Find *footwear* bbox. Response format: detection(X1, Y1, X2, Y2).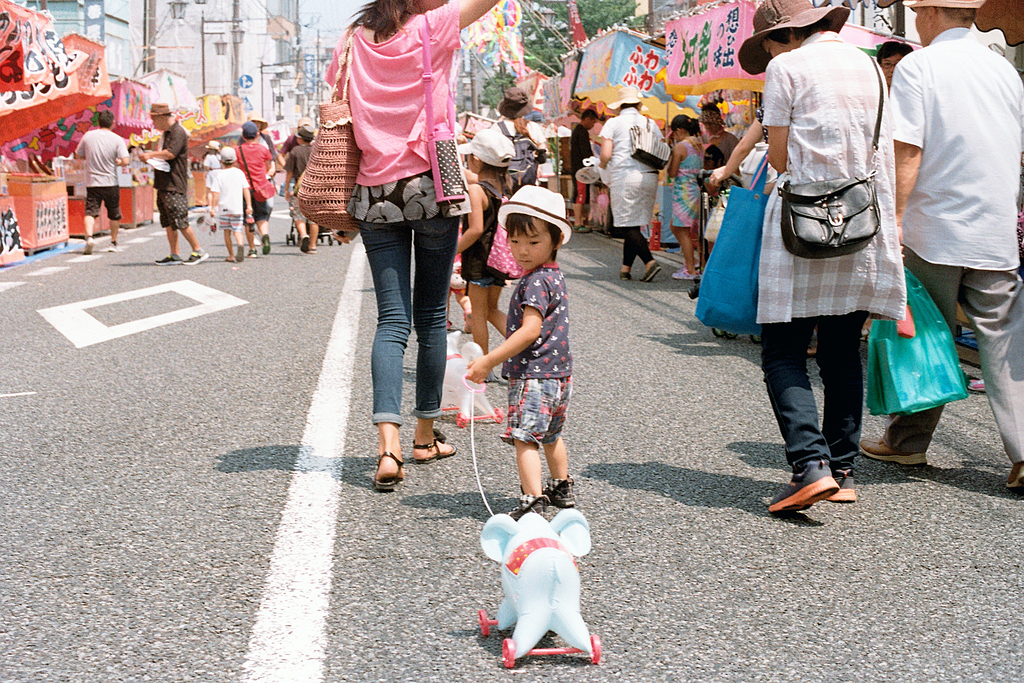
detection(223, 254, 235, 262).
